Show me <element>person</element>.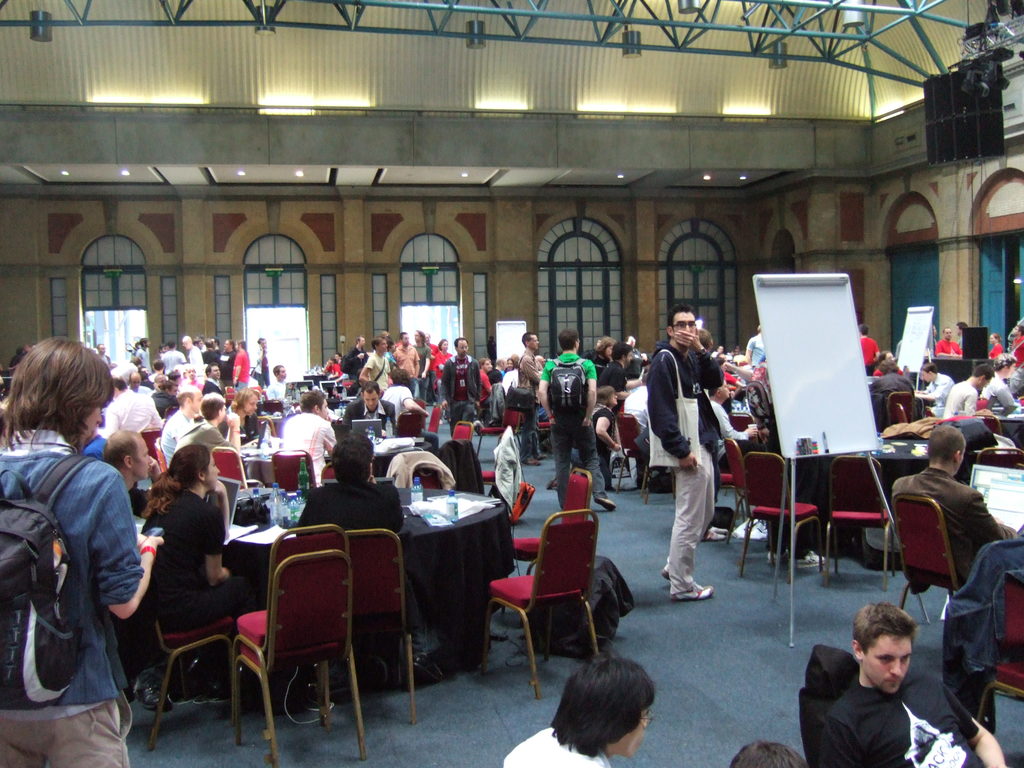
<element>person</element> is here: {"left": 132, "top": 334, "right": 151, "bottom": 374}.
